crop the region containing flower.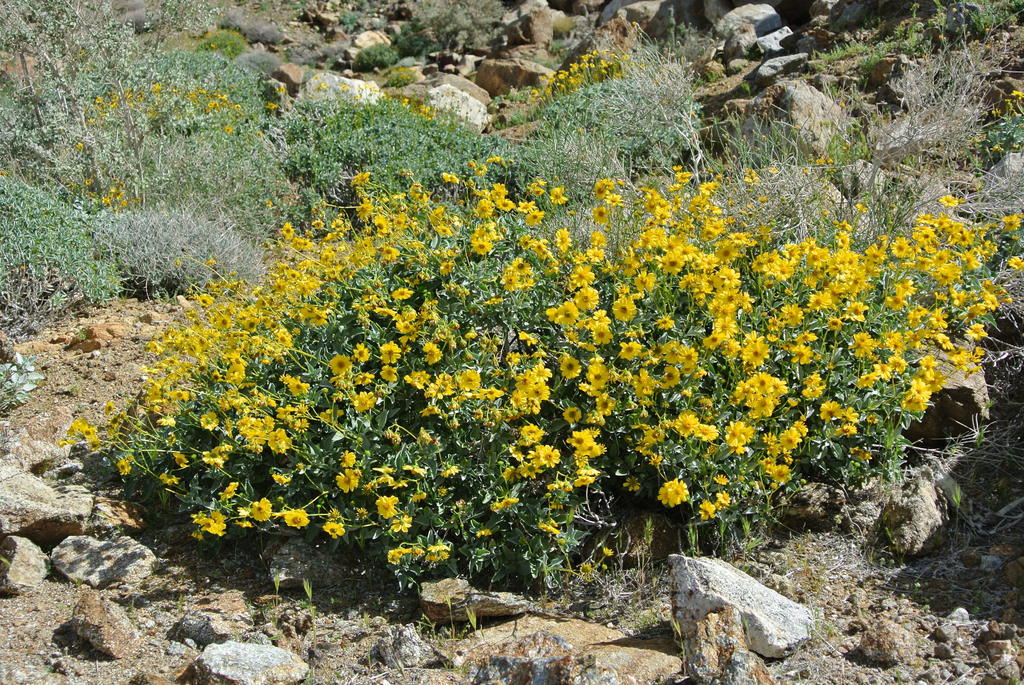
Crop region: box(964, 69, 1023, 143).
